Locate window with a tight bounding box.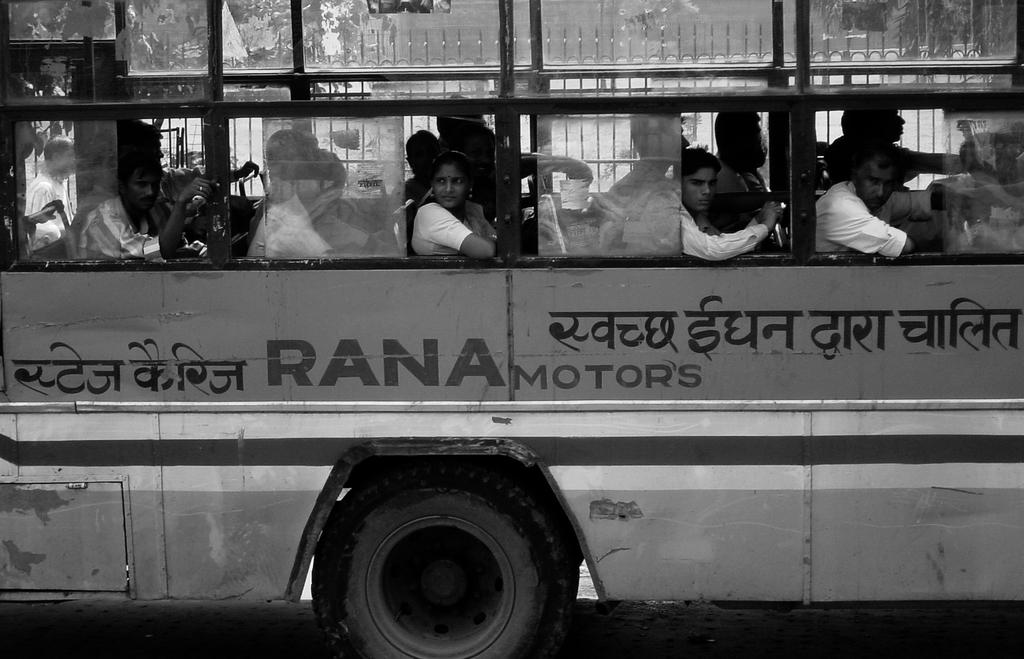
box=[512, 111, 793, 255].
